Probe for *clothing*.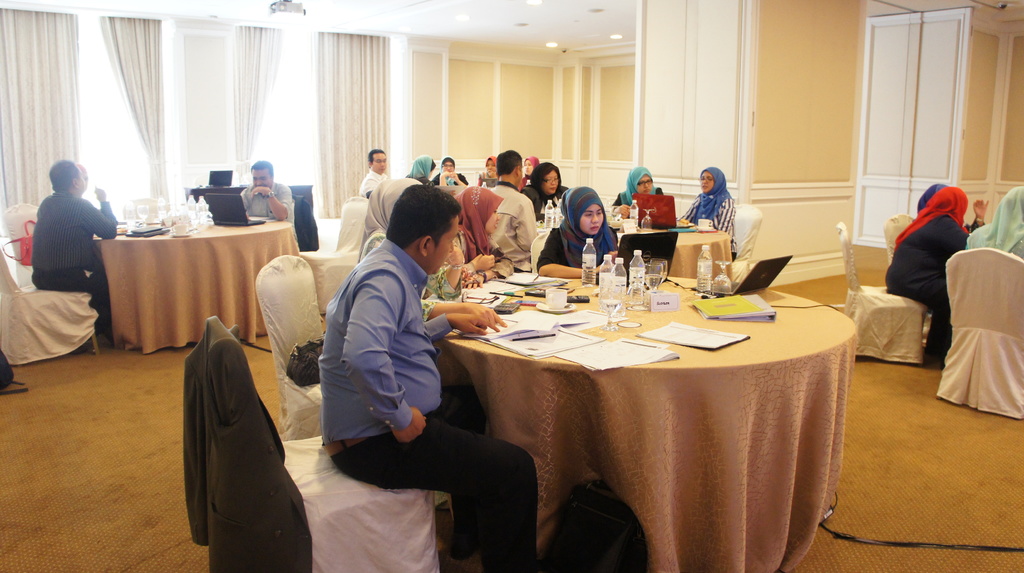
Probe result: region(883, 182, 973, 359).
